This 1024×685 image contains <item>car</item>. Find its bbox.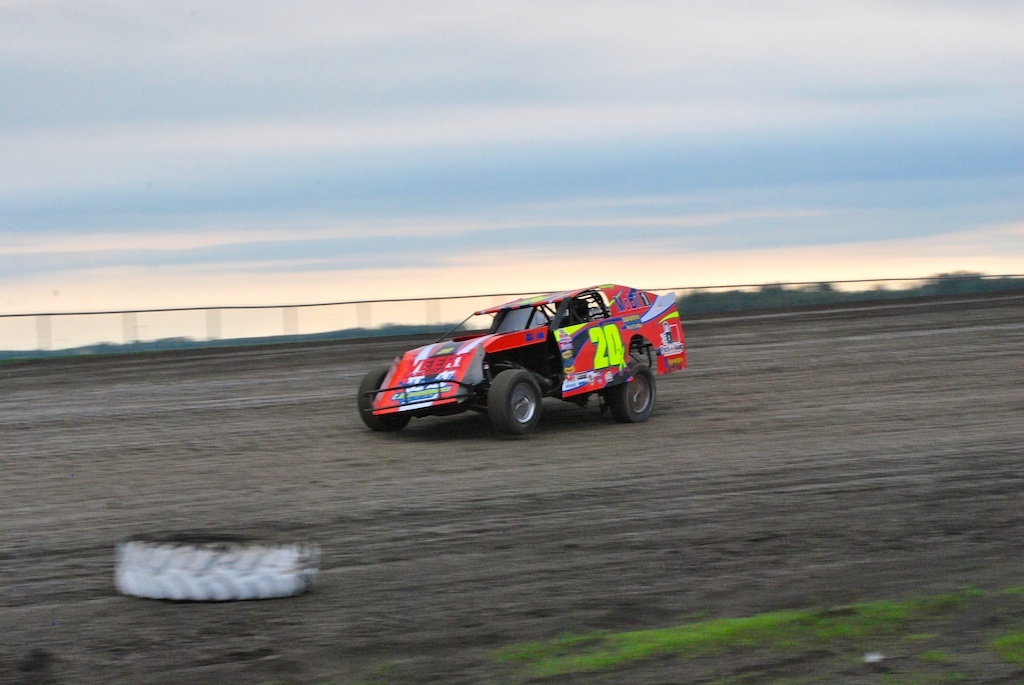
355 281 688 436.
